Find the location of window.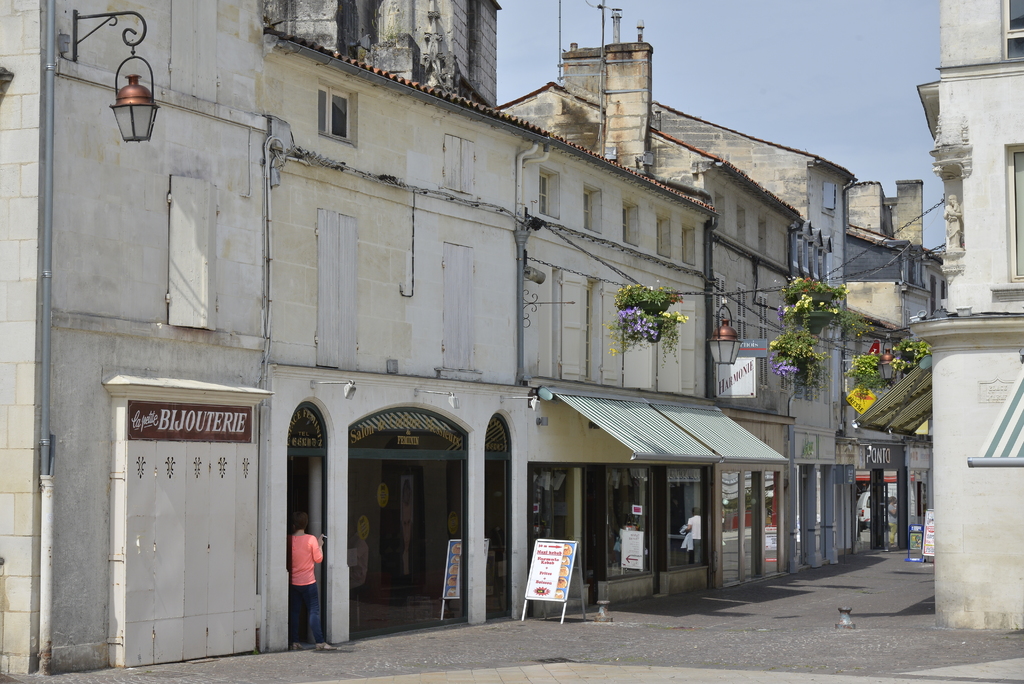
Location: [444,242,478,371].
